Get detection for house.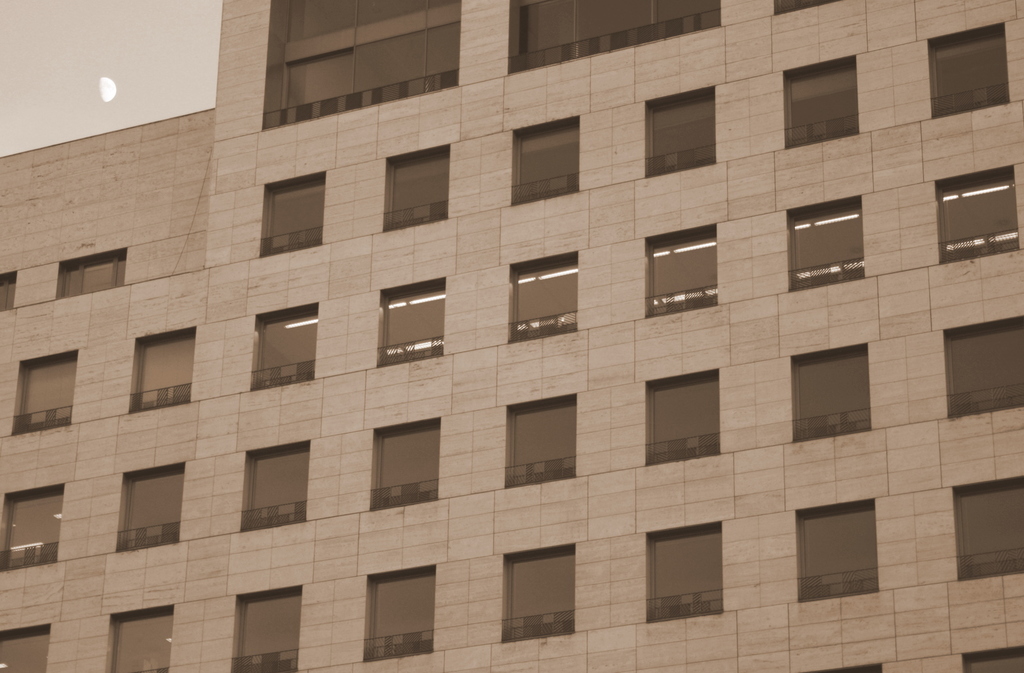
Detection: l=0, t=0, r=1023, b=656.
